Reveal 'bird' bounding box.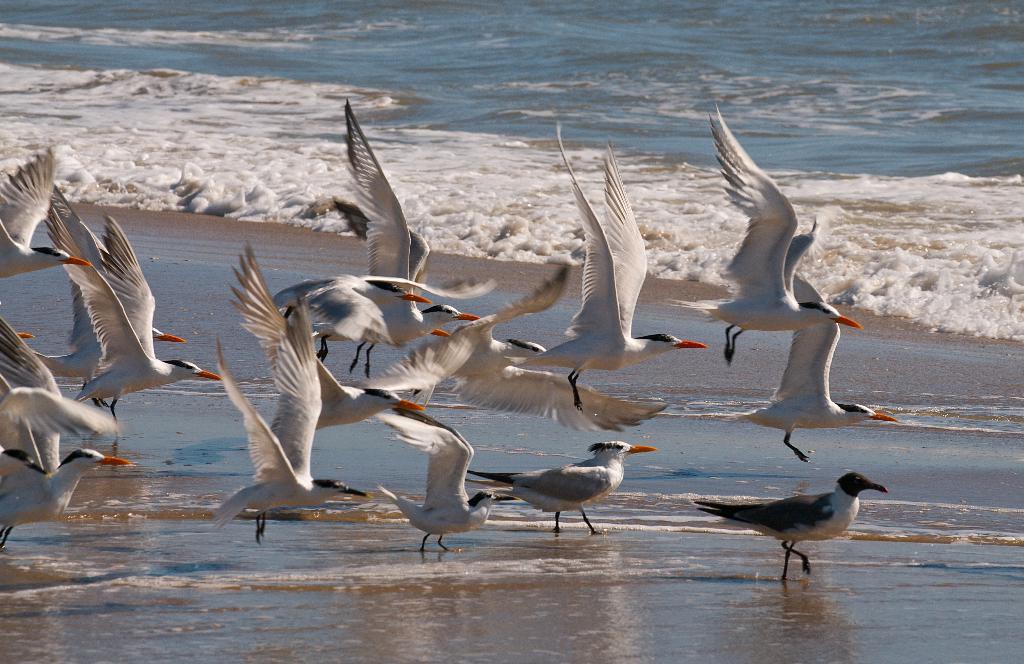
Revealed: bbox=[731, 269, 902, 457].
